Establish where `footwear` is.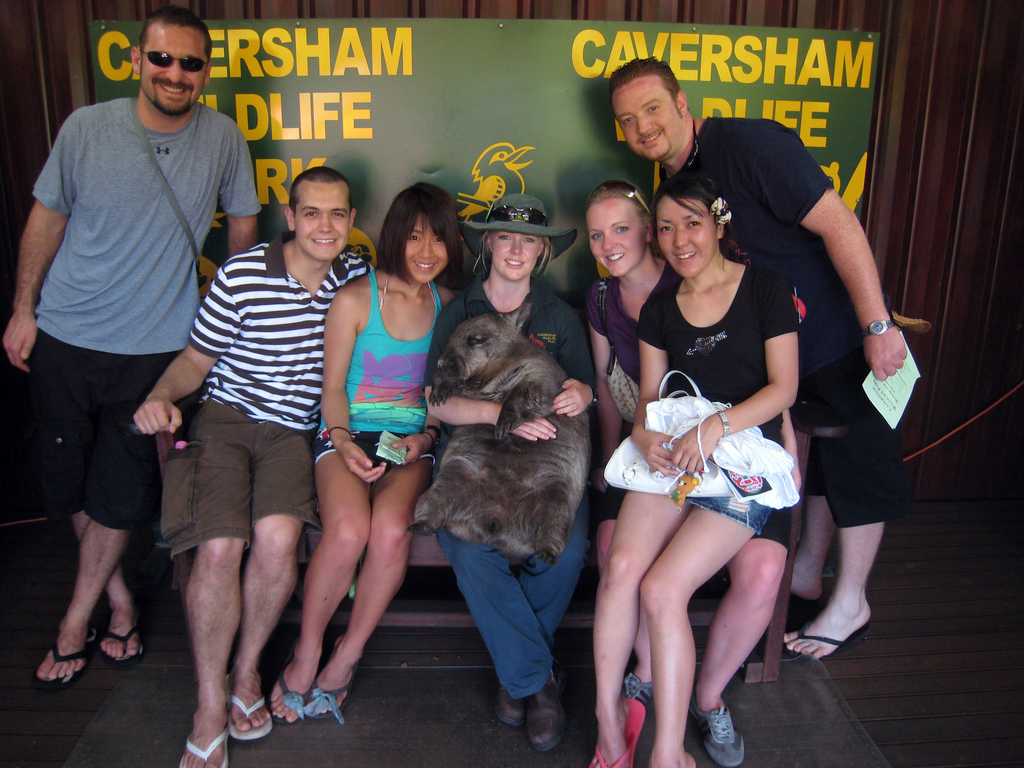
Established at <bbox>494, 678, 526, 723</bbox>.
